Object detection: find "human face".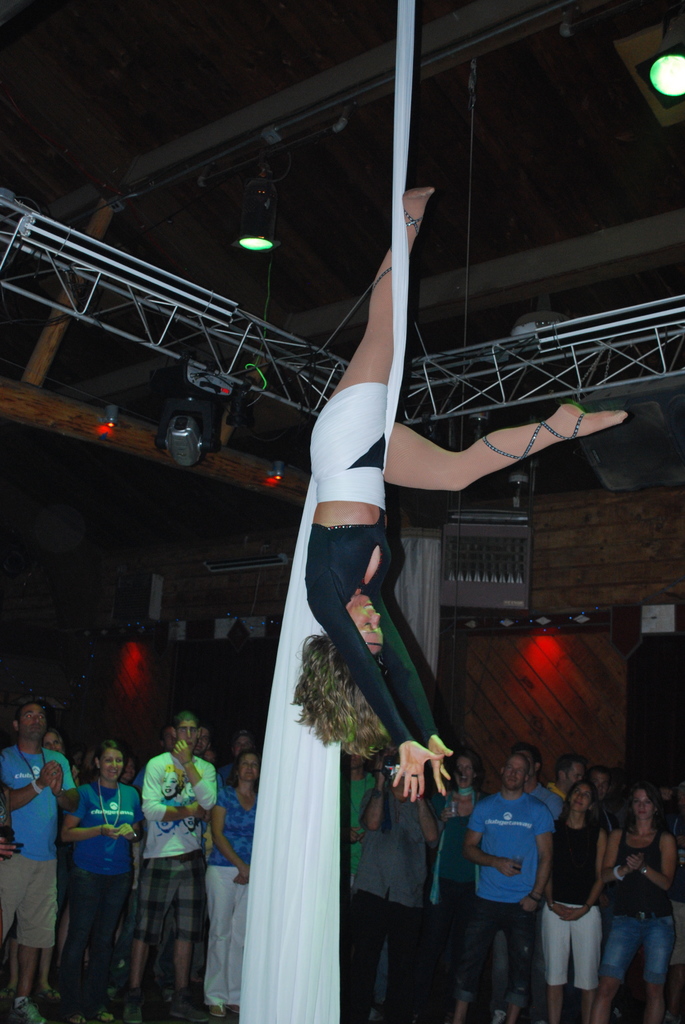
<box>97,746,123,788</box>.
